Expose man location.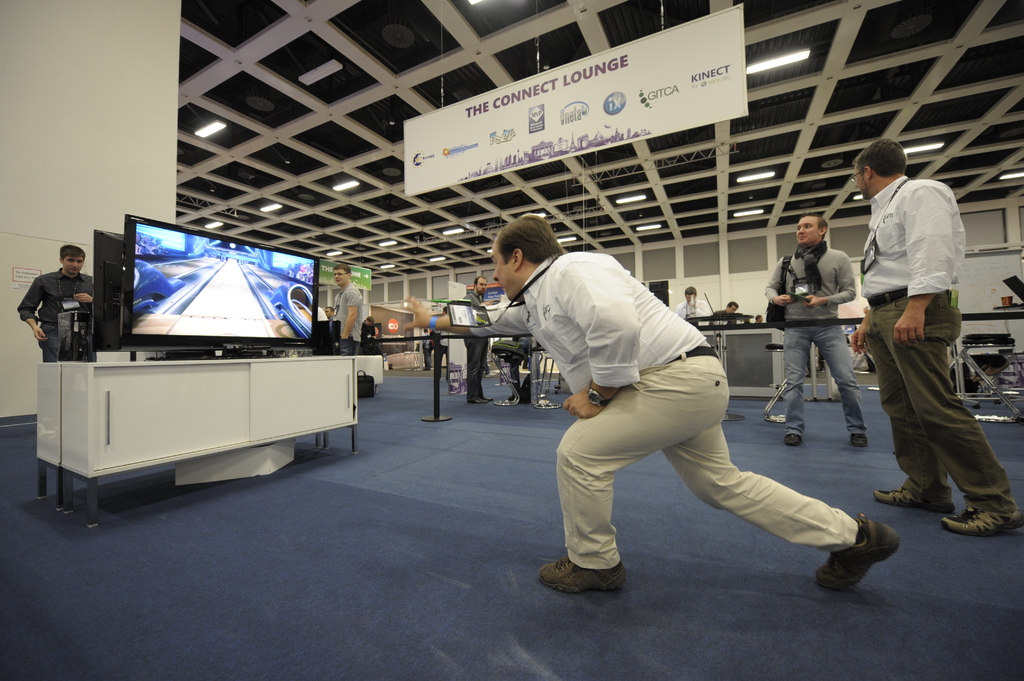
Exposed at {"x1": 676, "y1": 287, "x2": 712, "y2": 330}.
